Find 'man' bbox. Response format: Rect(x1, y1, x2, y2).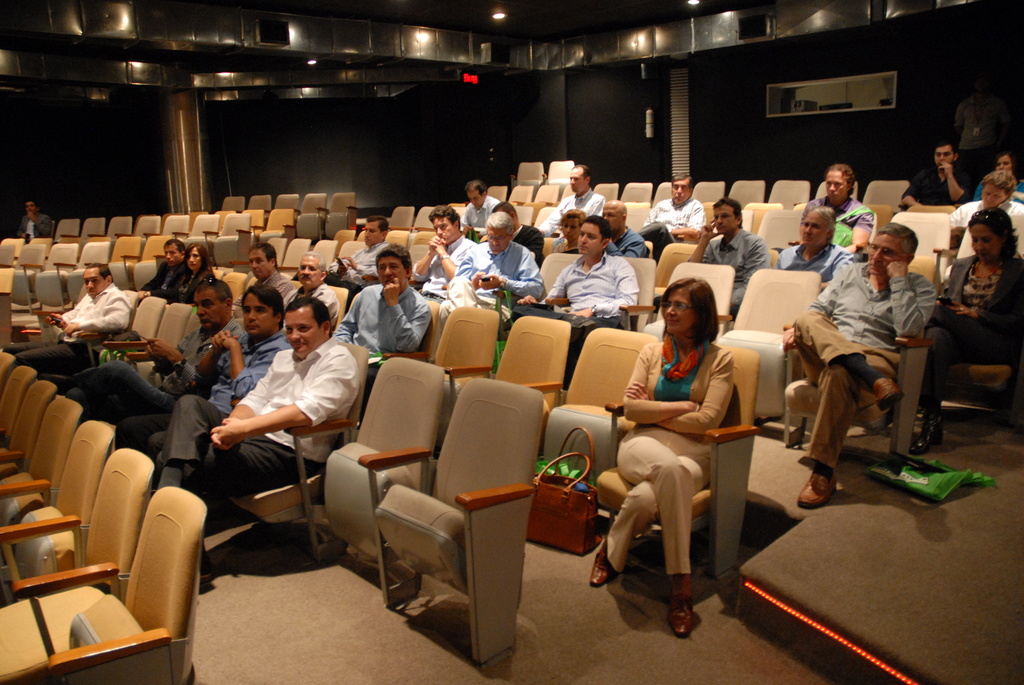
Rect(229, 242, 294, 305).
